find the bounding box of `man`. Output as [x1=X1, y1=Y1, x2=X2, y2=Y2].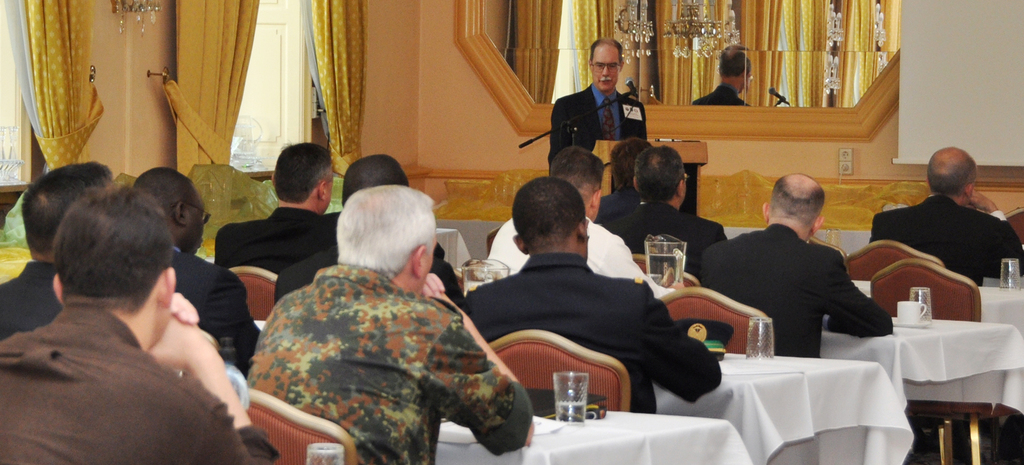
[x1=488, y1=148, x2=672, y2=307].
